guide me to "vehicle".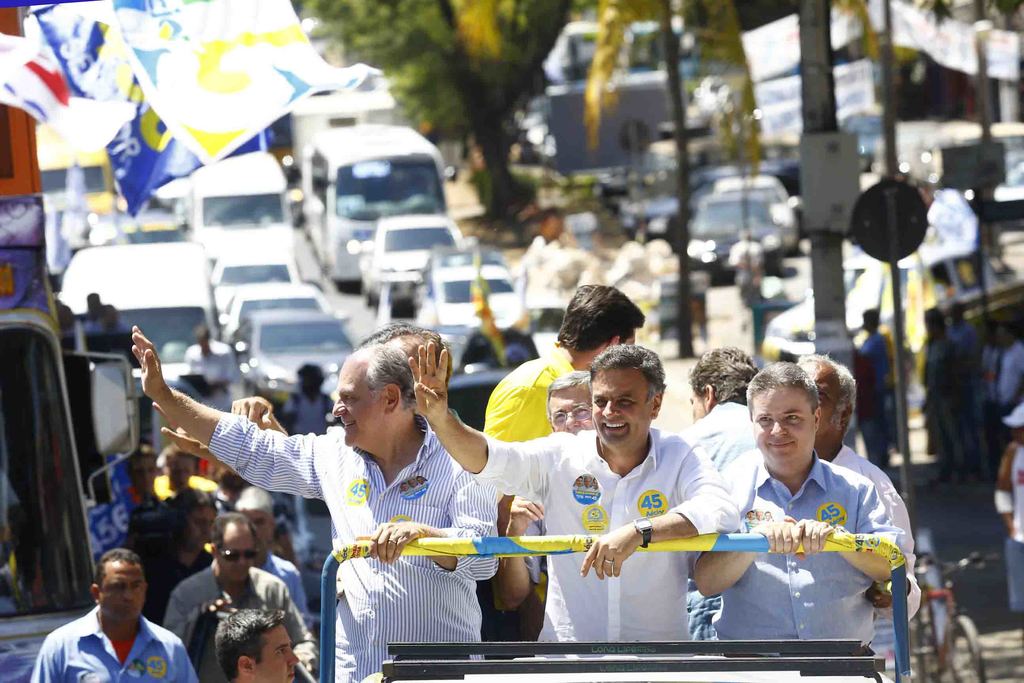
Guidance: region(184, 152, 302, 252).
